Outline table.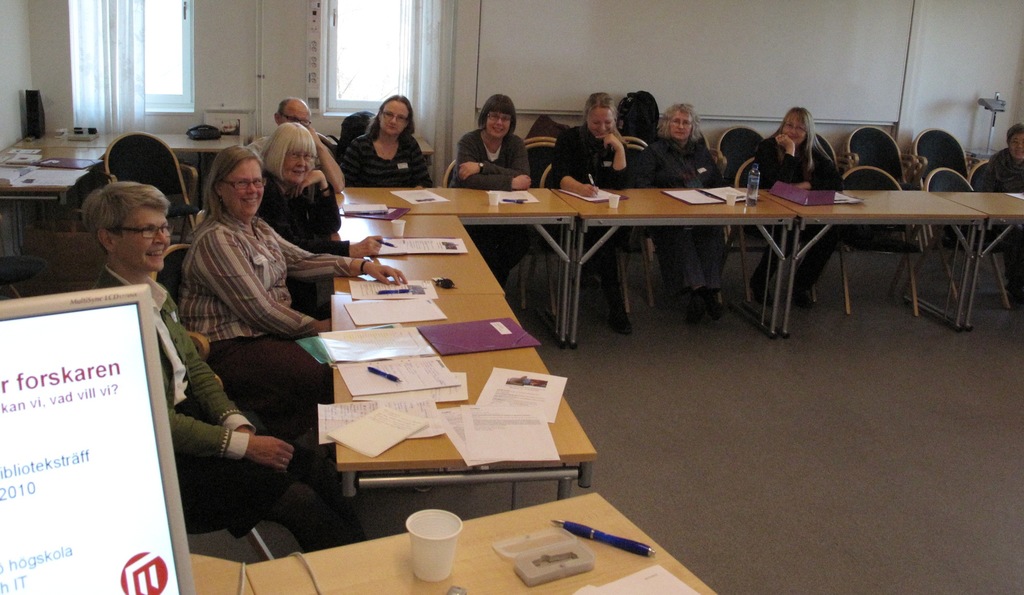
Outline: {"x1": 334, "y1": 288, "x2": 598, "y2": 499}.
